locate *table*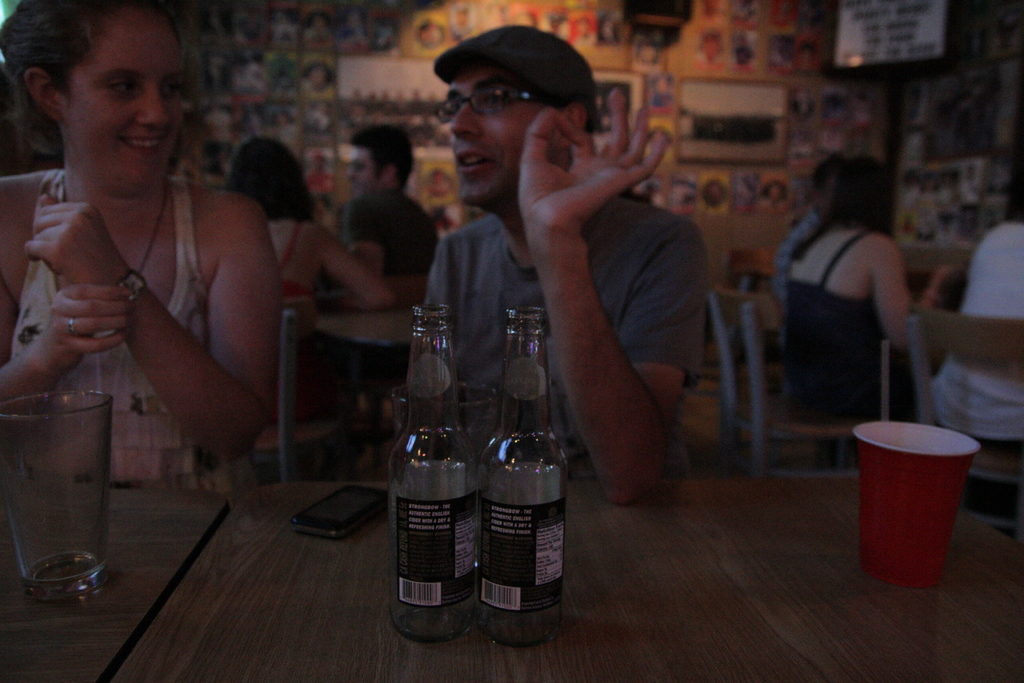
(92,484,1023,682)
